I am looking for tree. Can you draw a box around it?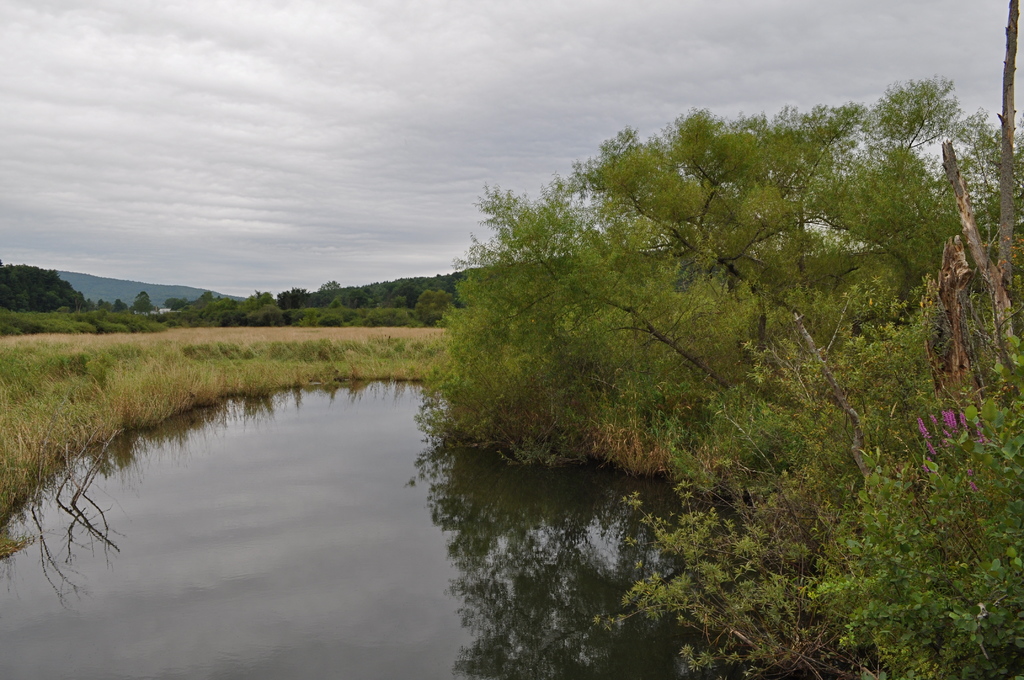
Sure, the bounding box is l=397, t=61, r=954, b=553.
